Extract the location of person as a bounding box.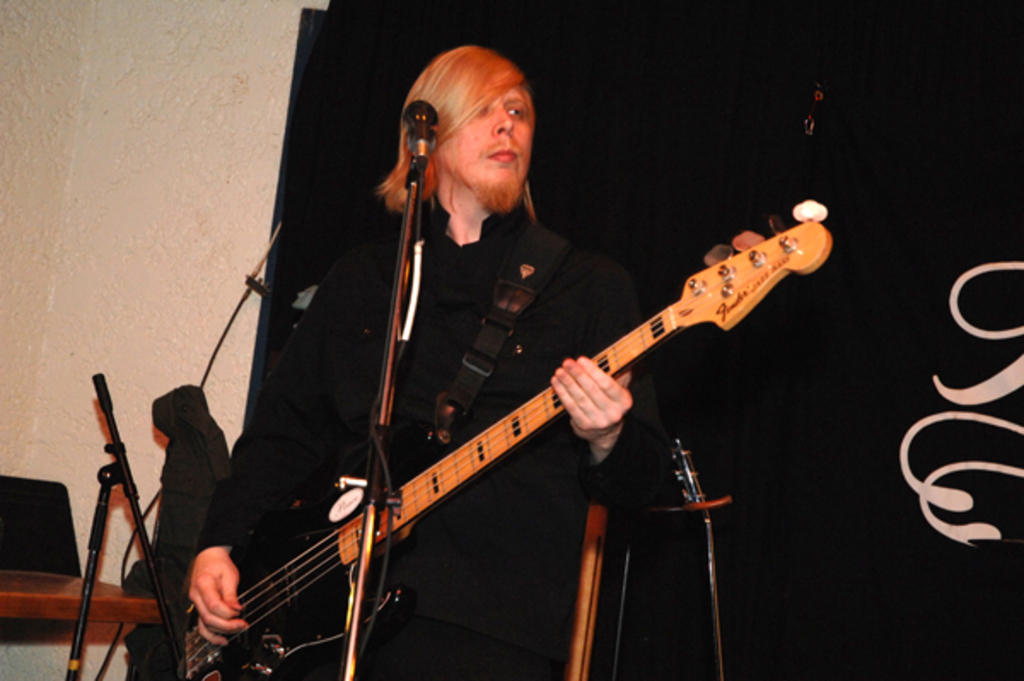
locate(184, 43, 672, 679).
